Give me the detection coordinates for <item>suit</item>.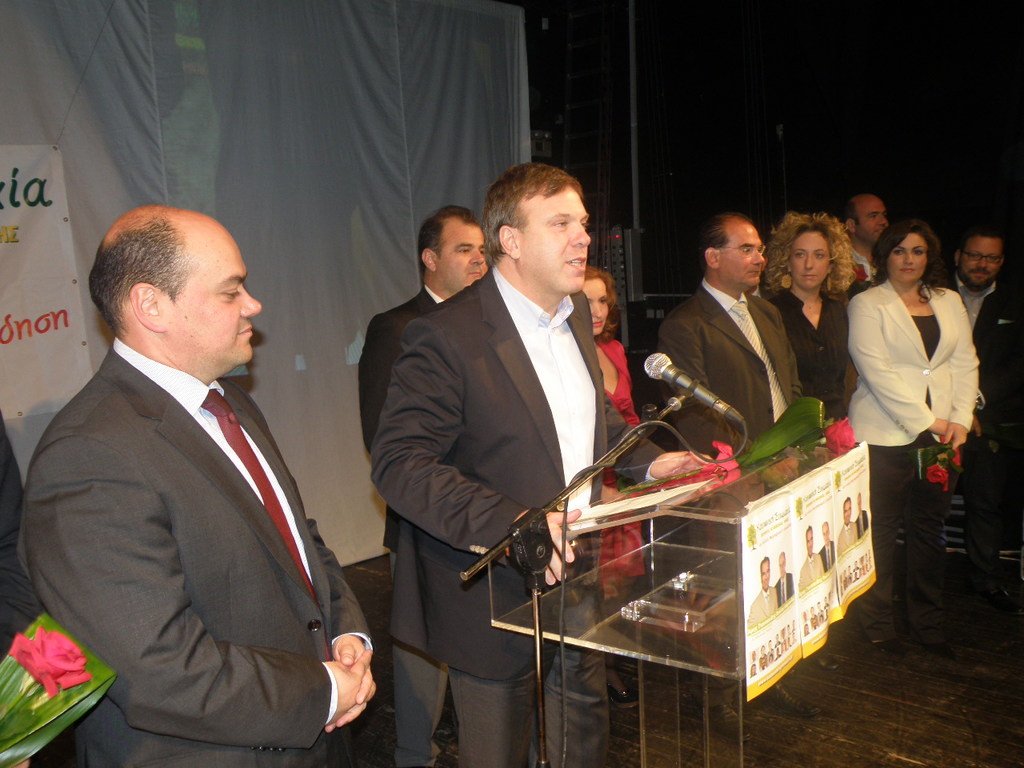
<box>818,538,836,570</box>.
